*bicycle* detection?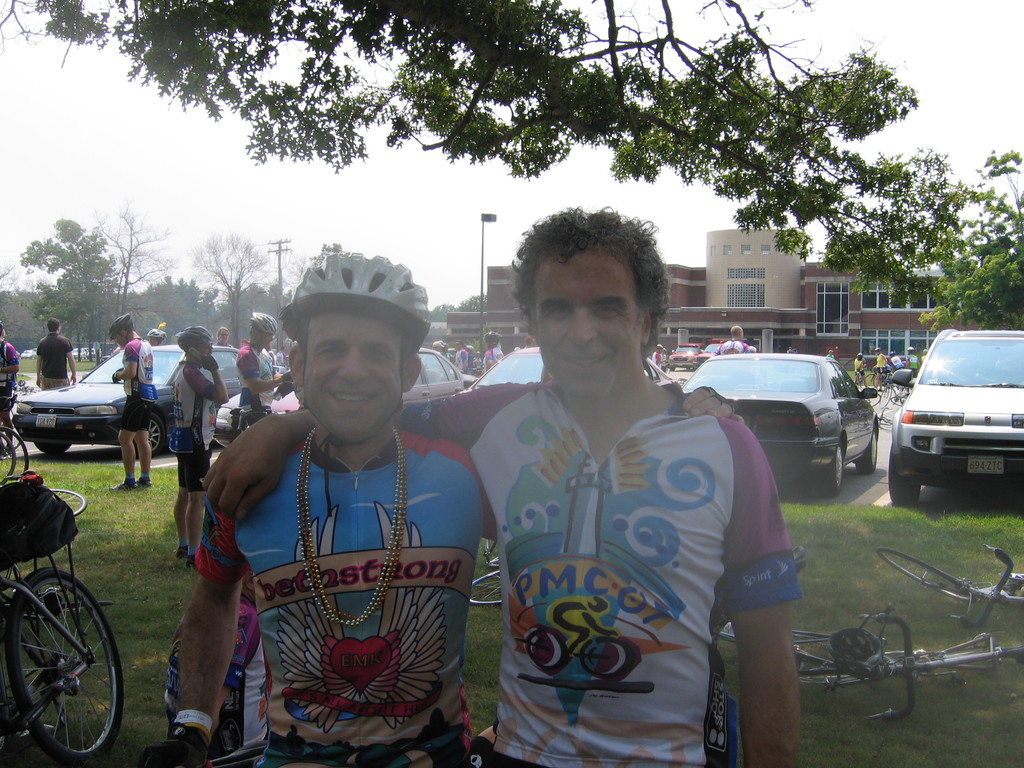
(x1=874, y1=543, x2=1023, y2=631)
